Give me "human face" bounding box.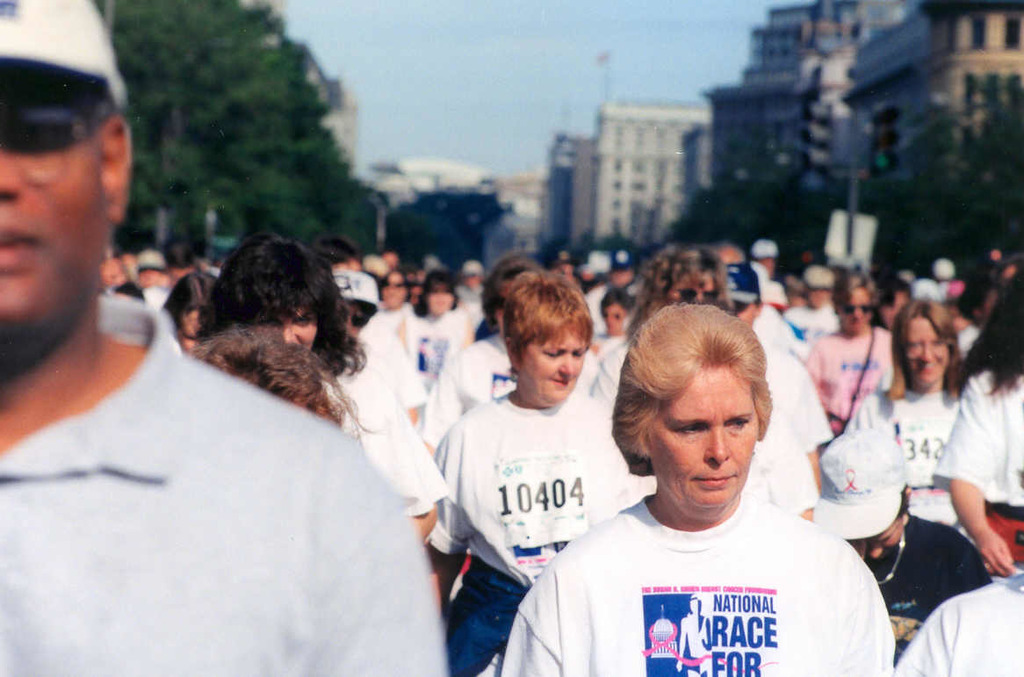
bbox=[184, 309, 200, 354].
